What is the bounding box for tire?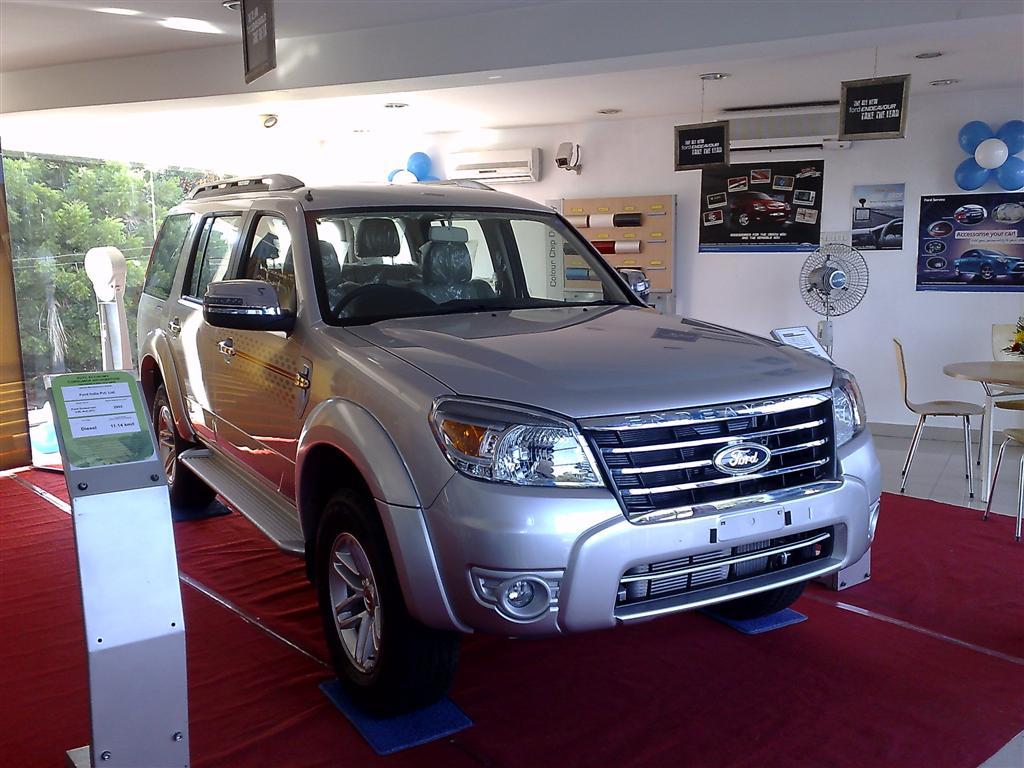
region(313, 485, 435, 699).
